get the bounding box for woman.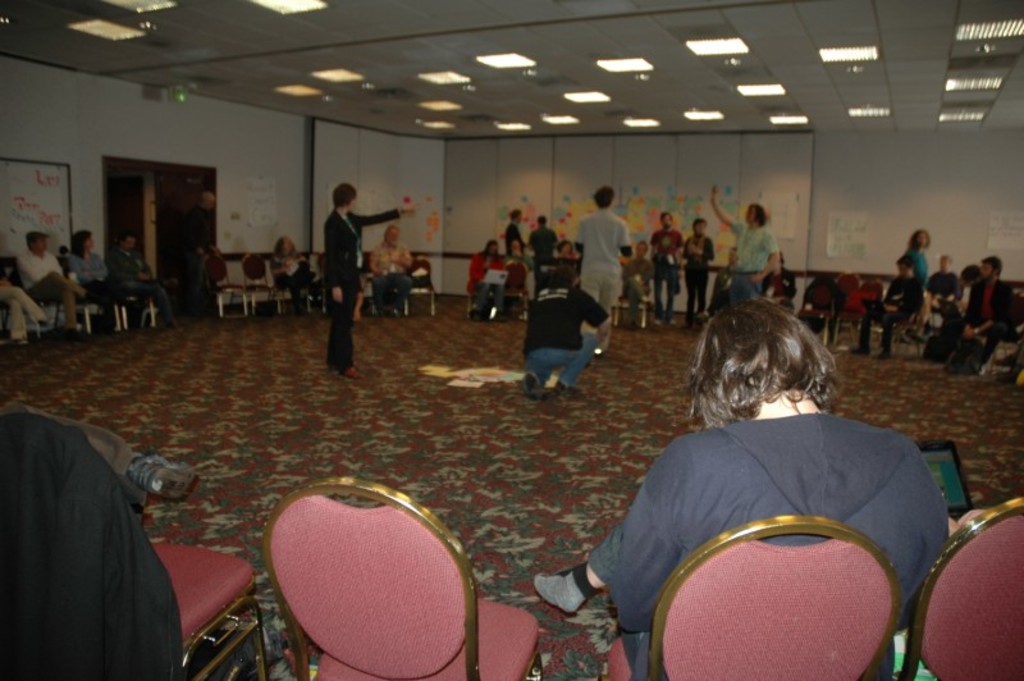
crop(575, 274, 947, 680).
